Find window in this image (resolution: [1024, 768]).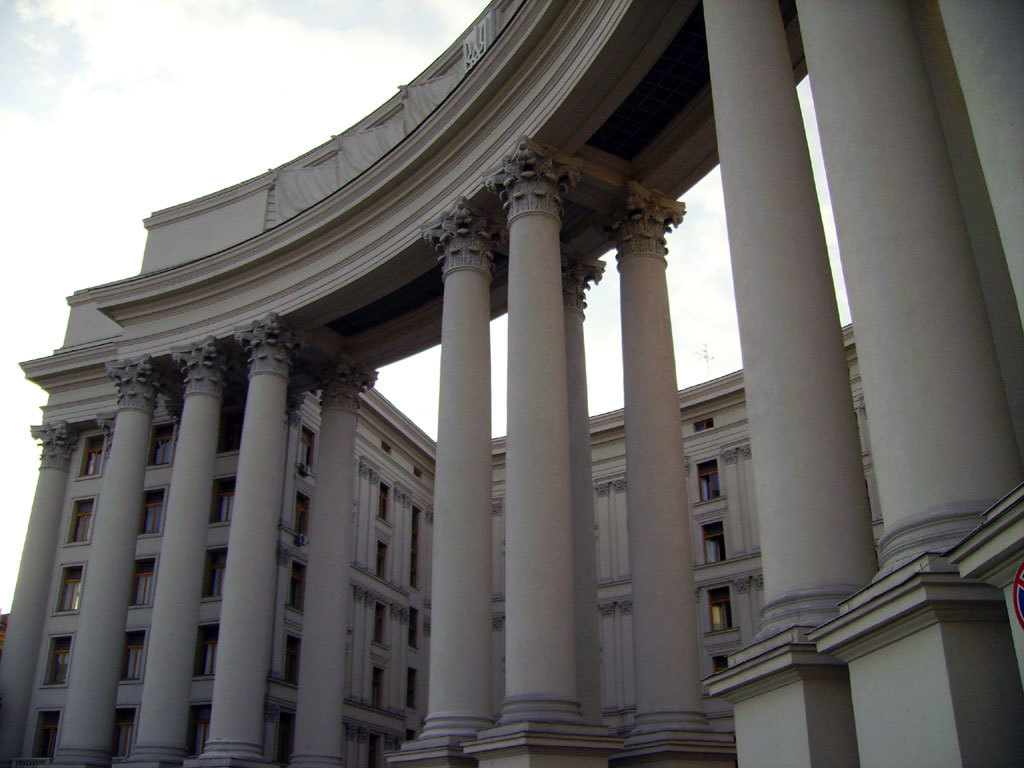
374/668/389/704.
